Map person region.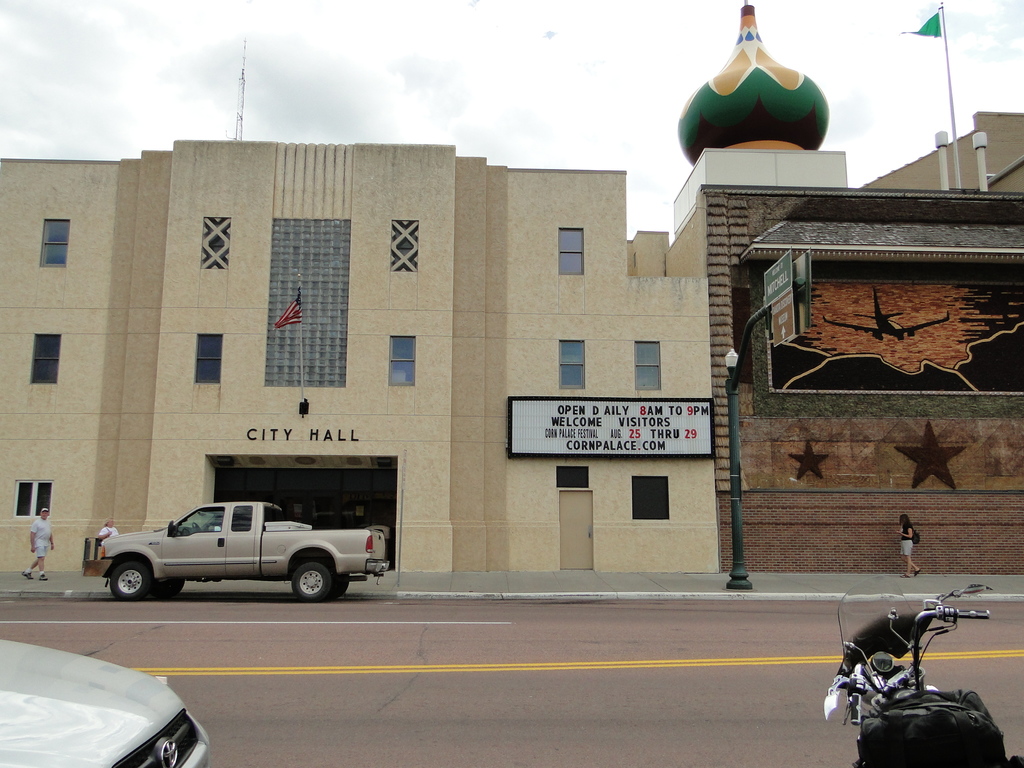
Mapped to 19,505,60,584.
